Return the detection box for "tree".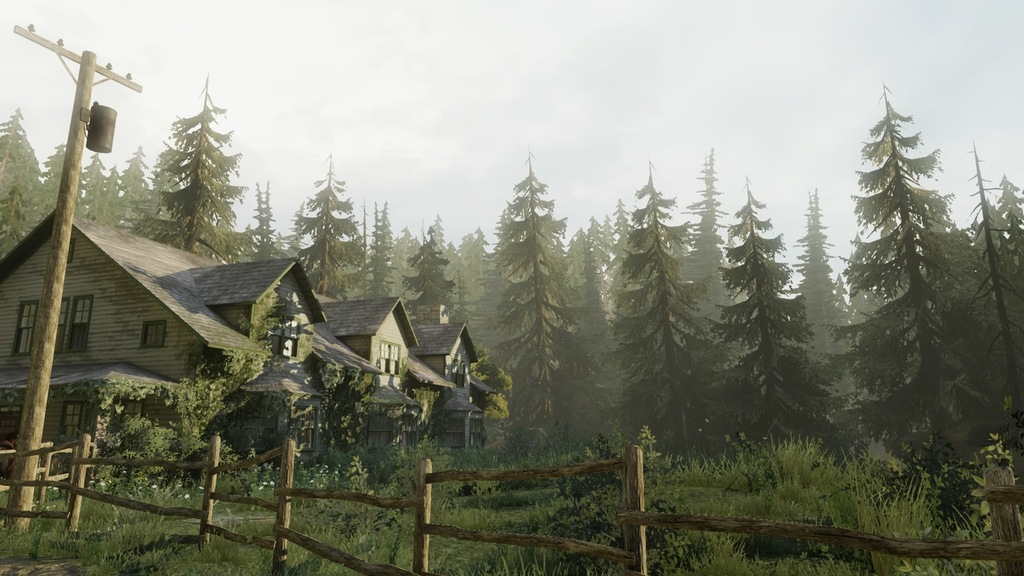
[x1=397, y1=216, x2=472, y2=327].
